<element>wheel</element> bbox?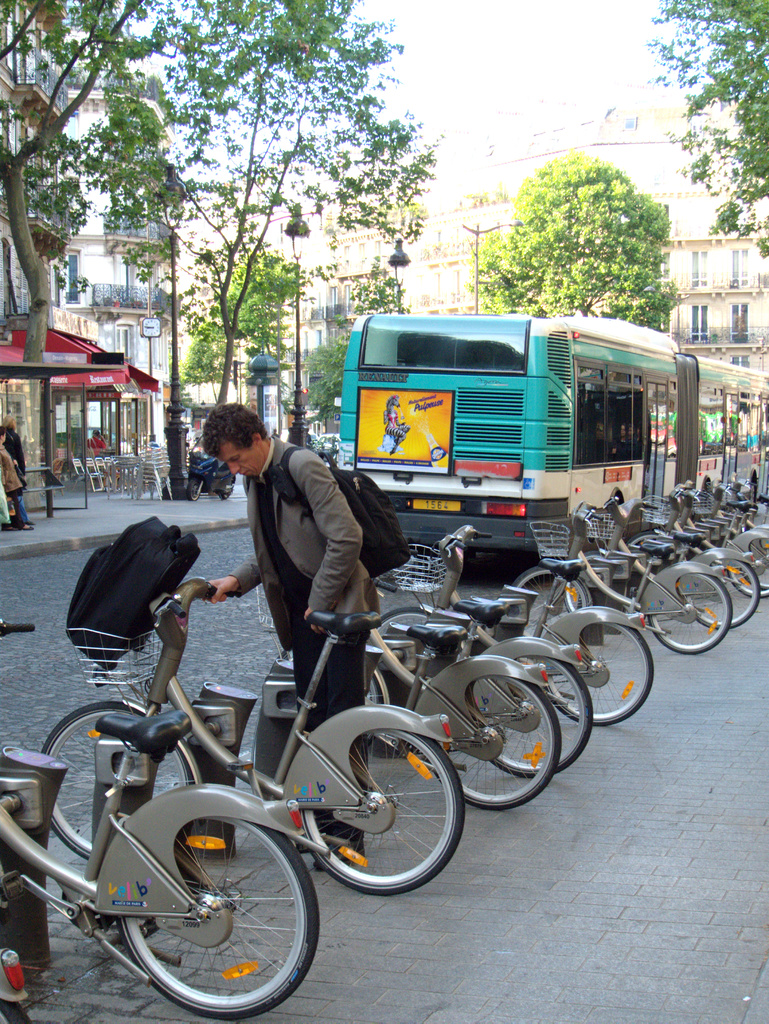
<box>679,561,758,632</box>
